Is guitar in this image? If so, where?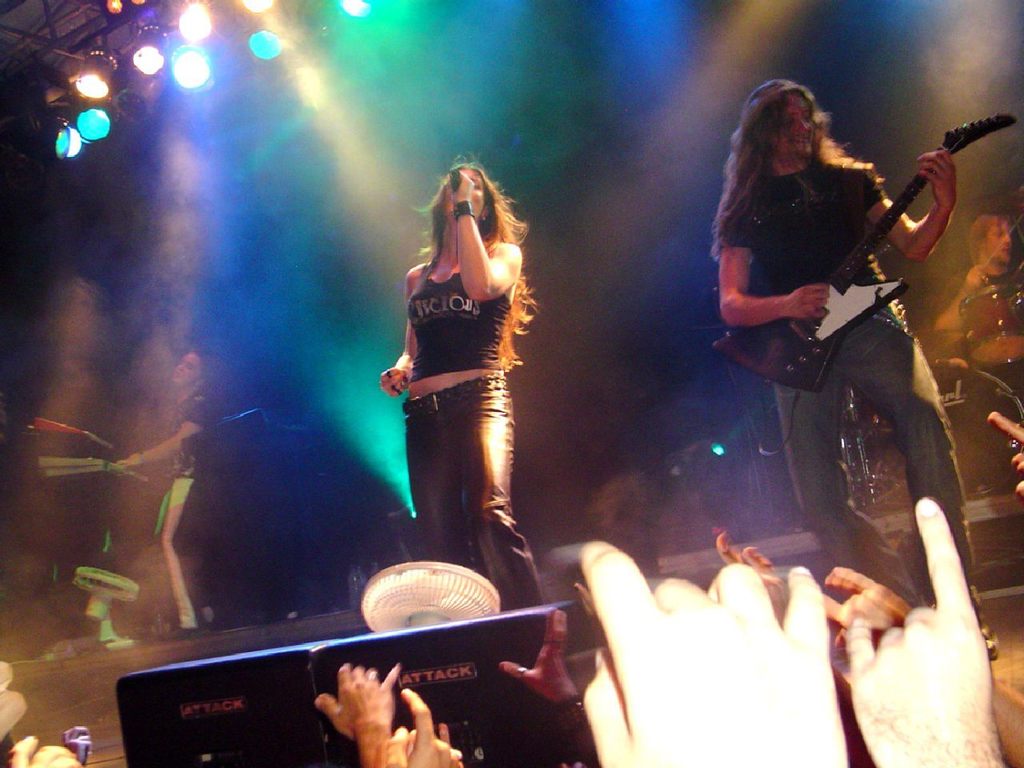
Yes, at <region>713, 116, 982, 378</region>.
